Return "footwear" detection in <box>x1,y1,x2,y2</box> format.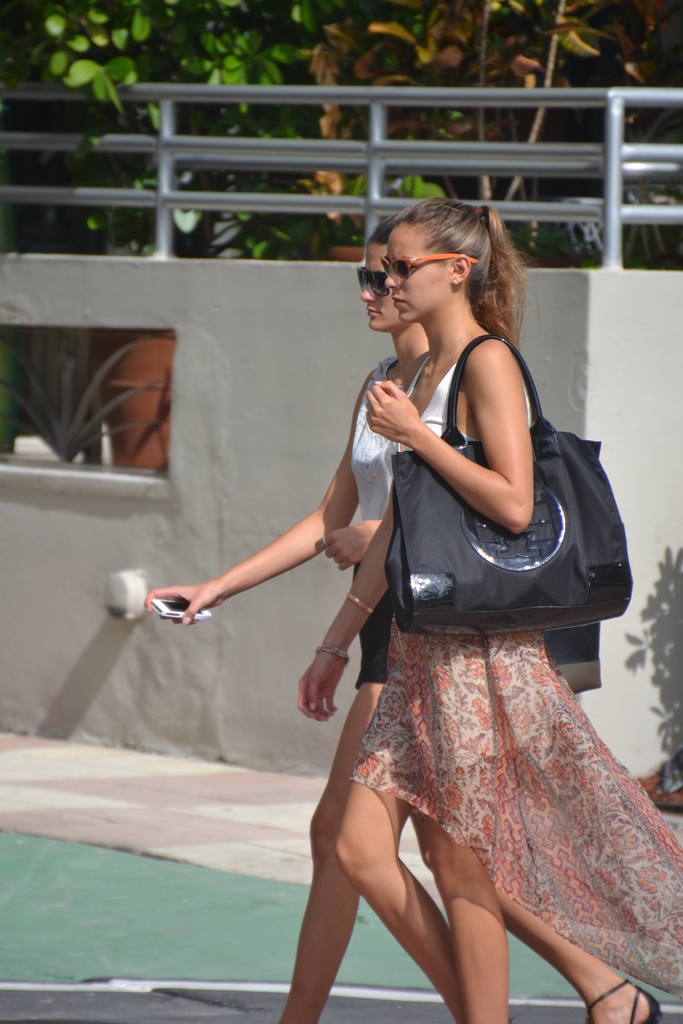
<box>575,972,664,1023</box>.
